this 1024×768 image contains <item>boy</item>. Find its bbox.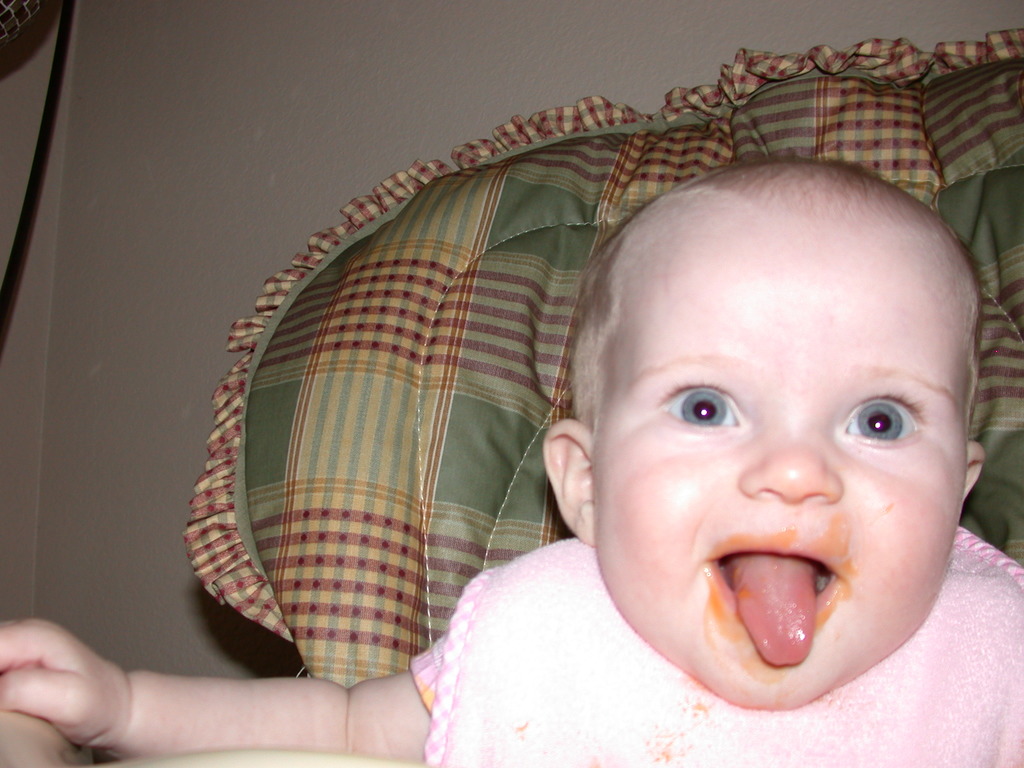
detection(0, 158, 1023, 767).
